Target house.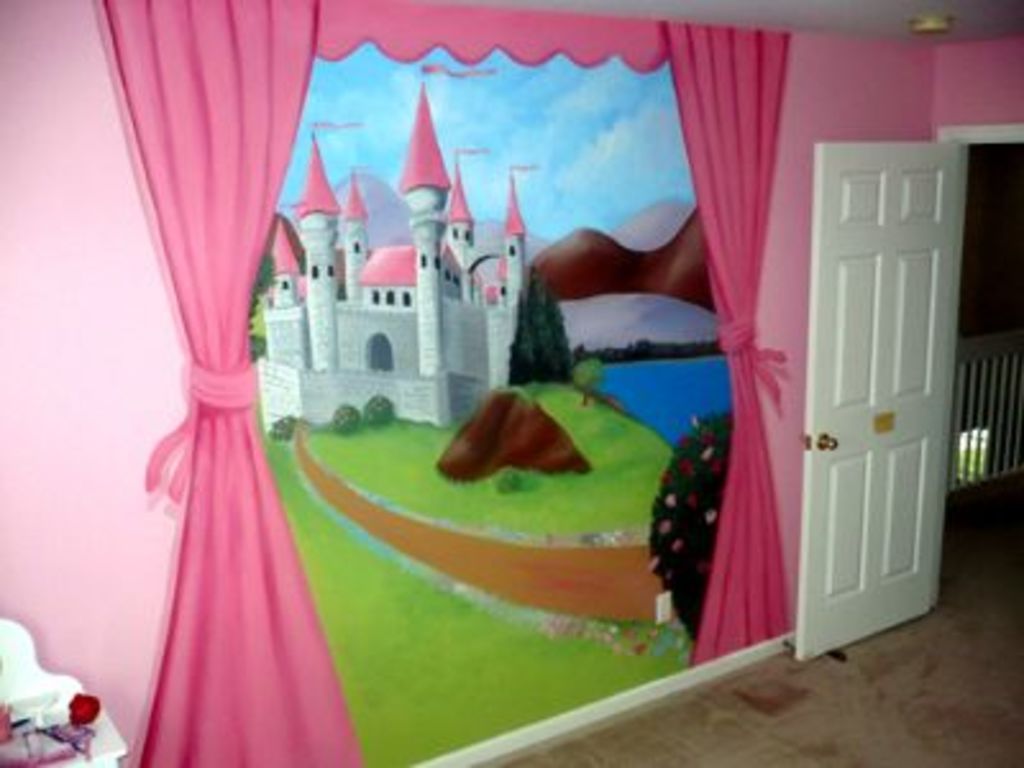
Target region: (0,0,1021,765).
